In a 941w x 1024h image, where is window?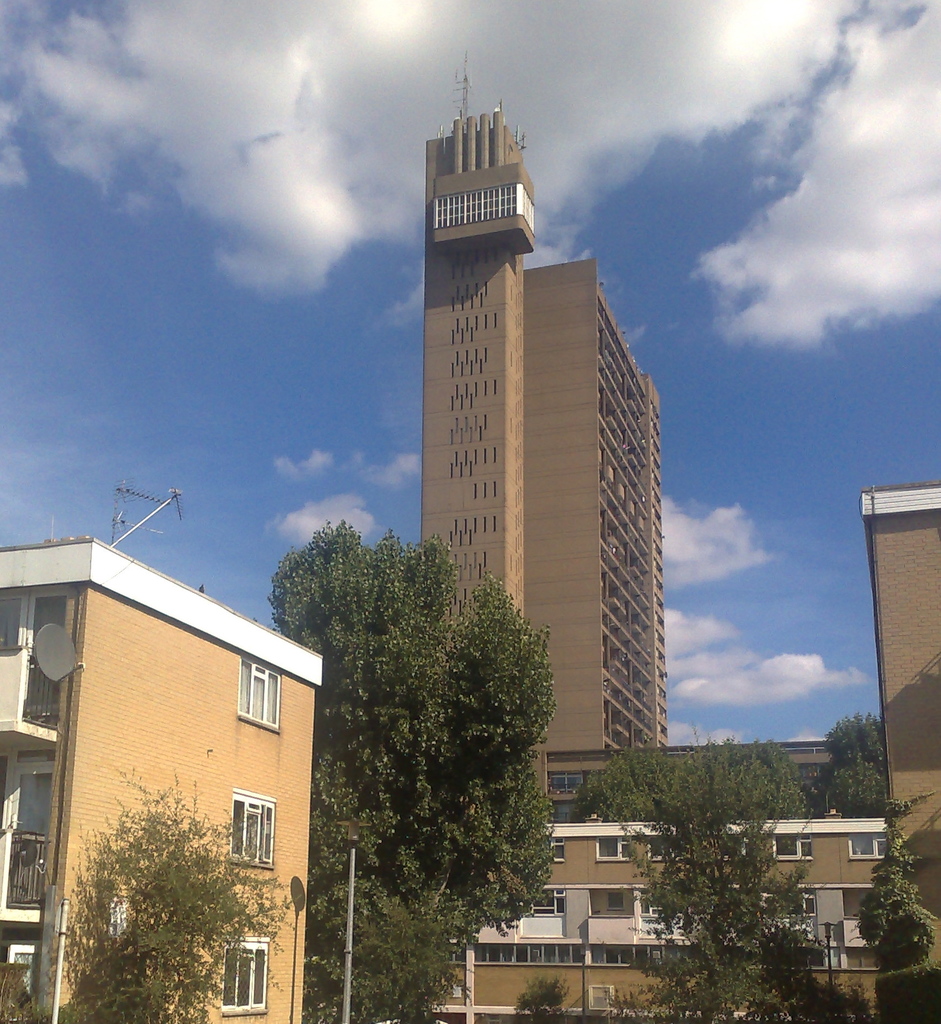
pyautogui.locateOnScreen(228, 791, 274, 868).
